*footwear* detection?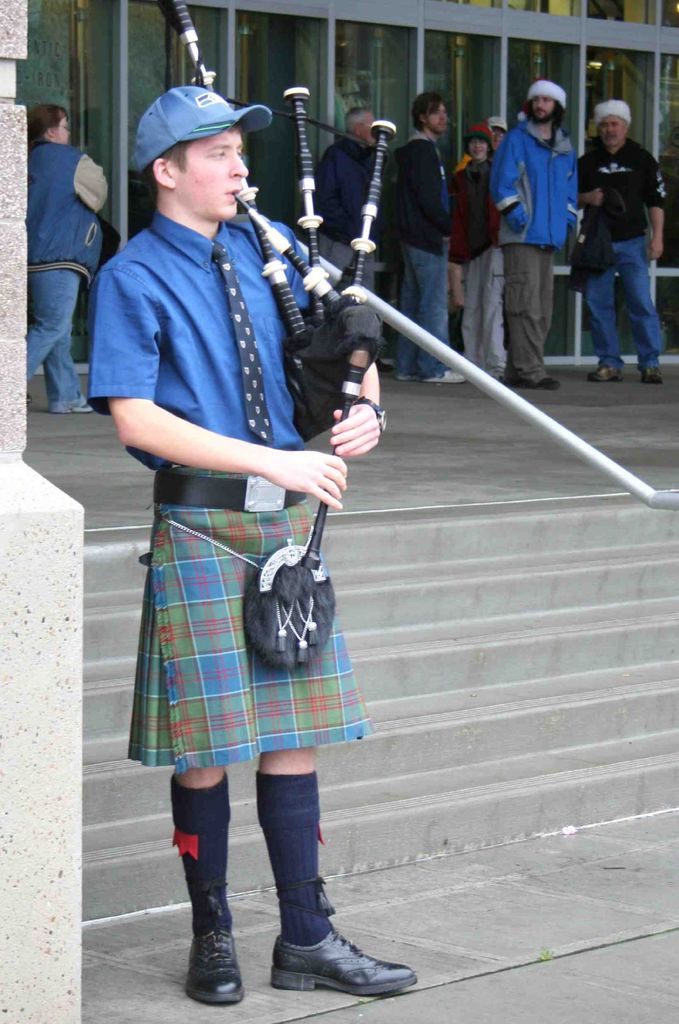
(x1=266, y1=931, x2=394, y2=1006)
